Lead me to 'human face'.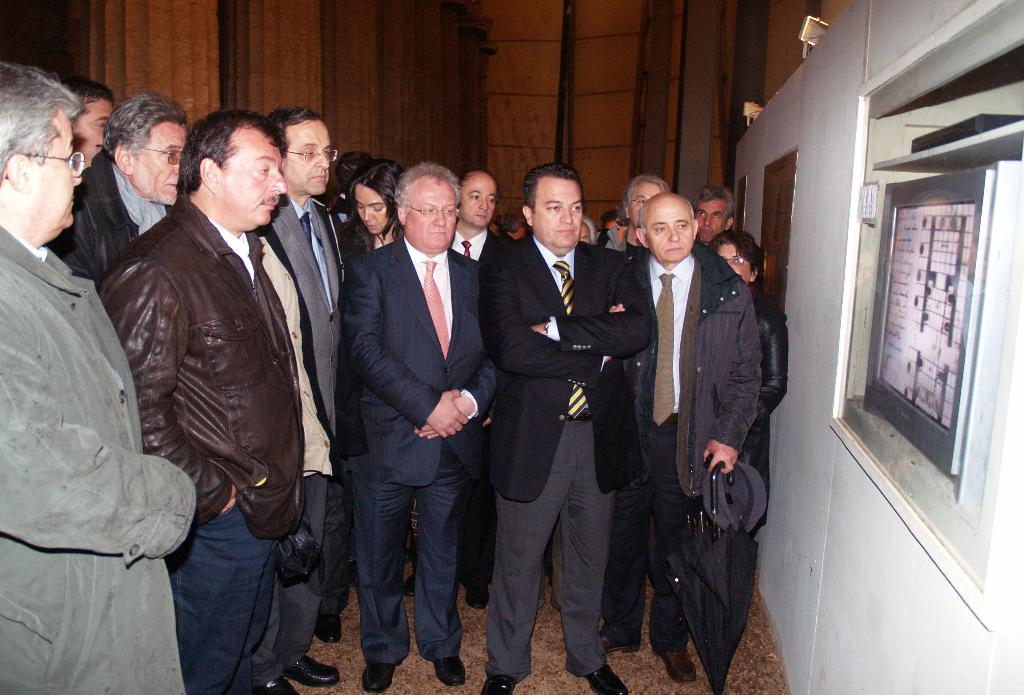
Lead to box=[221, 122, 290, 225].
